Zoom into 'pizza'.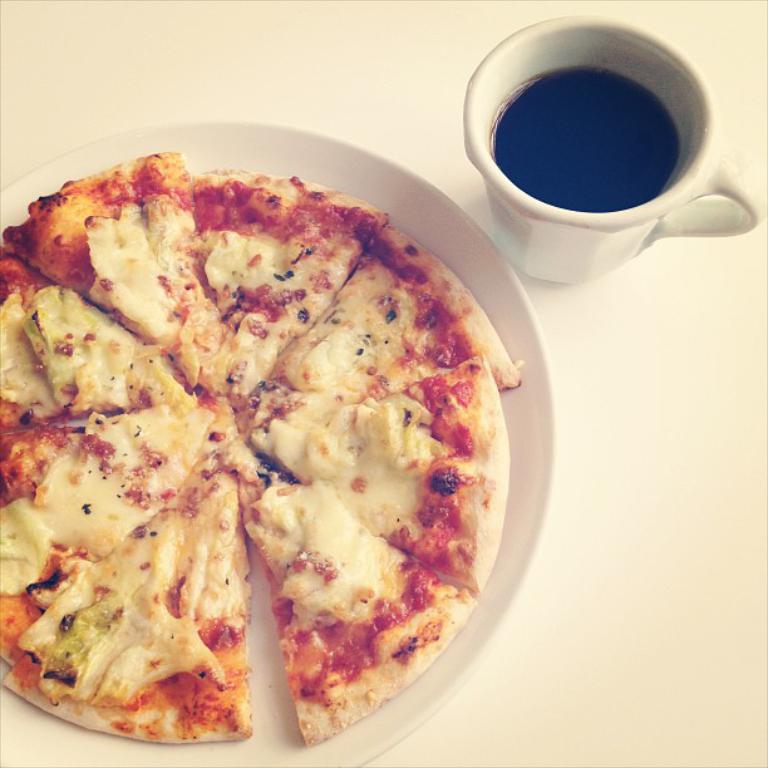
Zoom target: <box>0,163,515,767</box>.
